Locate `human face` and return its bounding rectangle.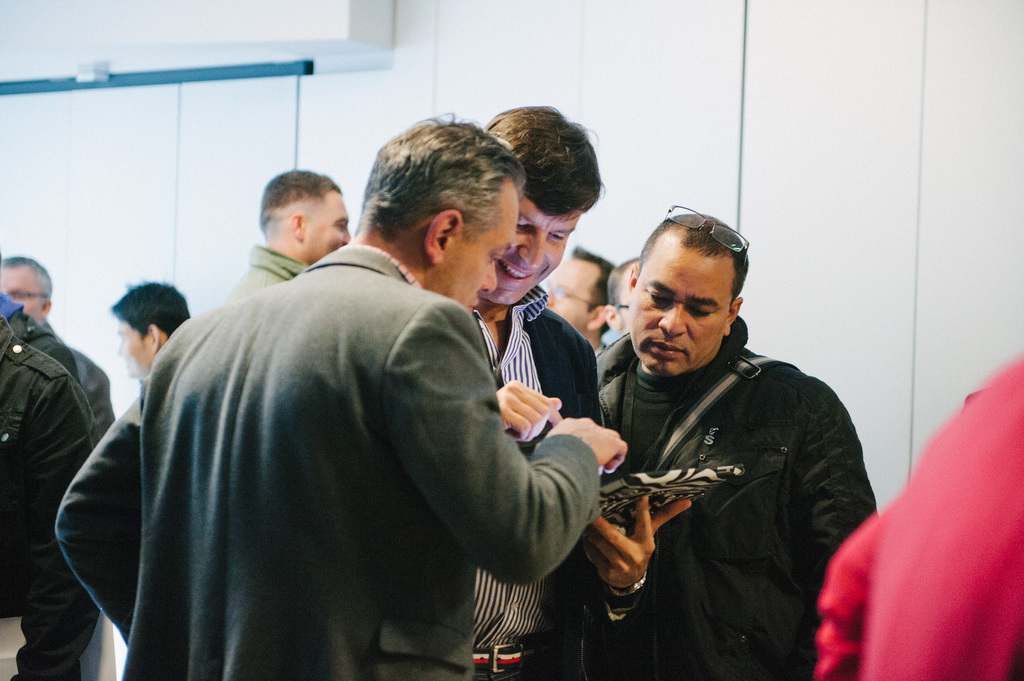
crop(481, 192, 584, 303).
